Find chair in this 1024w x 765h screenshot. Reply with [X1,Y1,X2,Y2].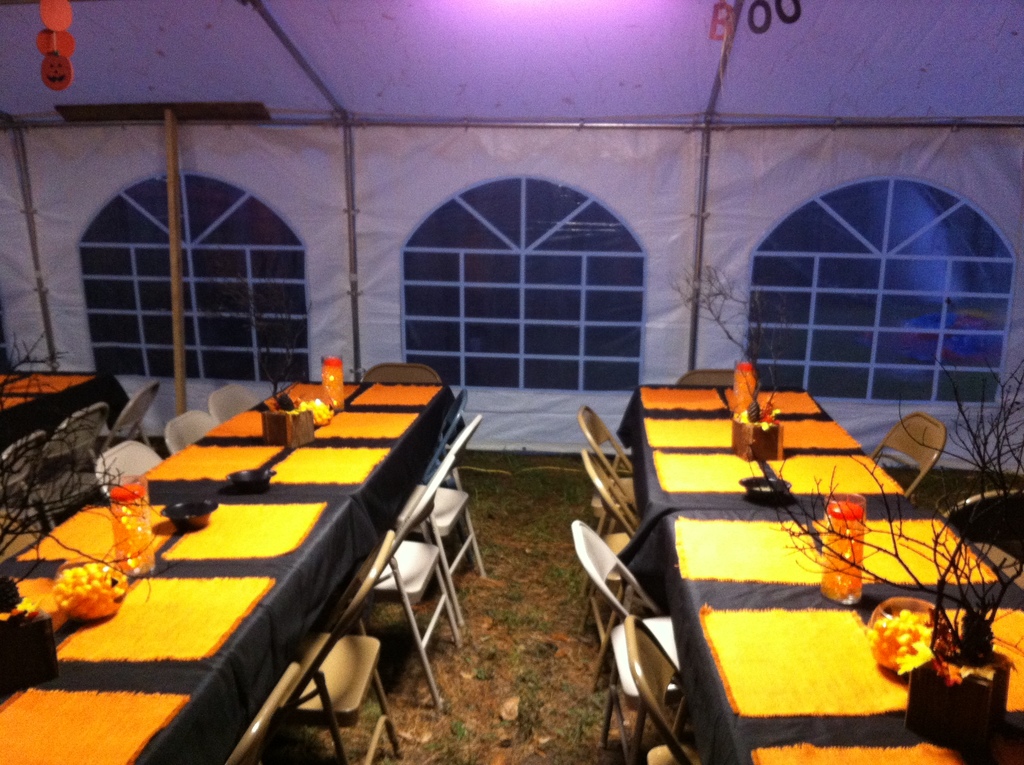
[364,456,463,711].
